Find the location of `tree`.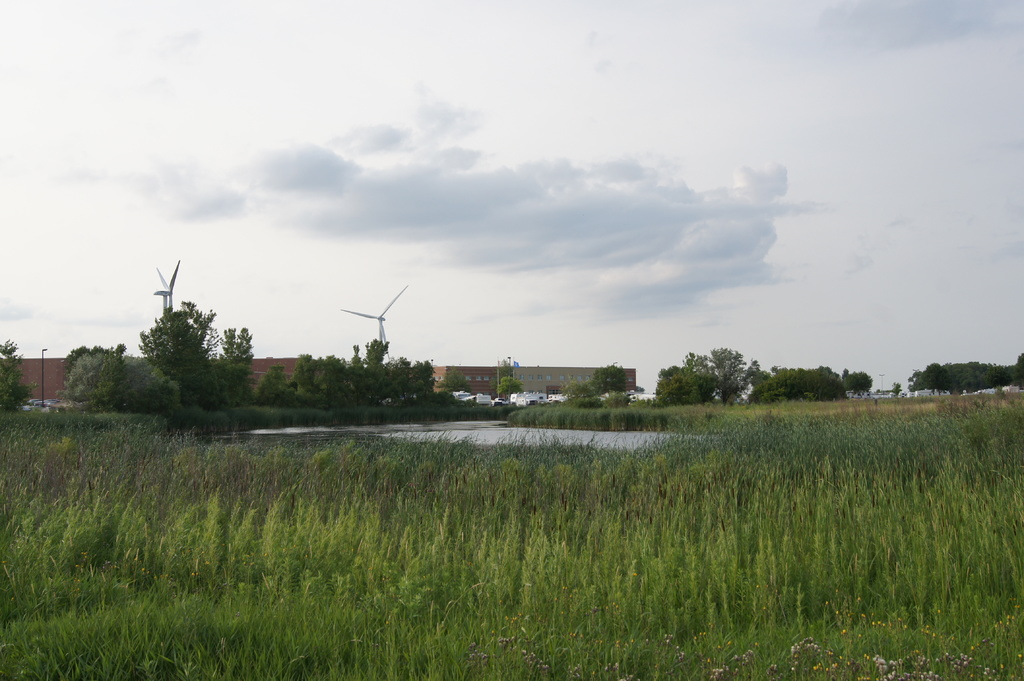
Location: [147,297,259,412].
